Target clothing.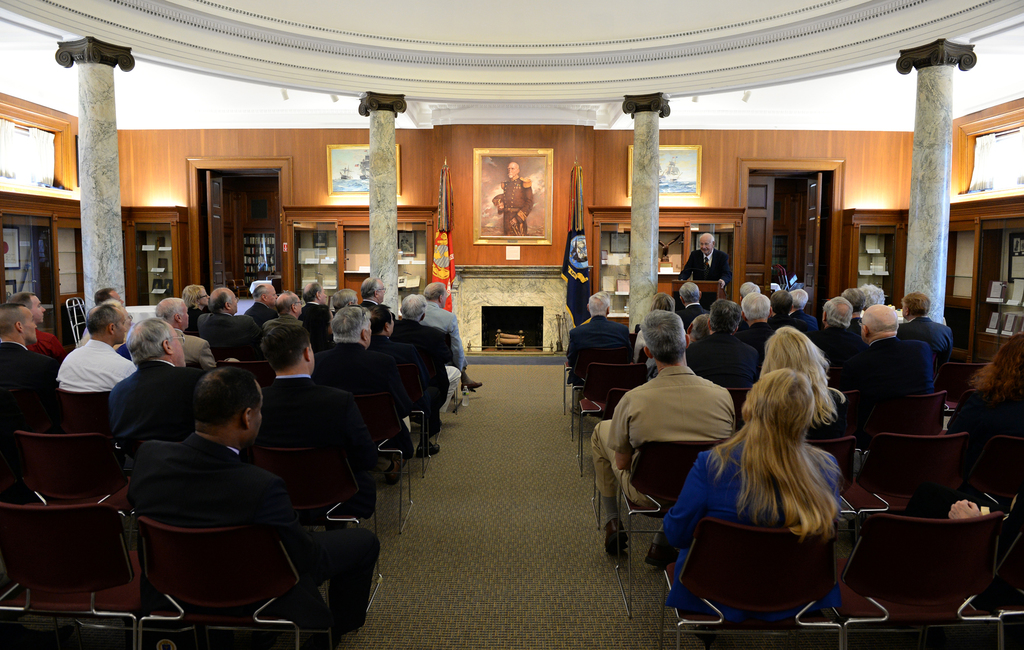
Target region: (x1=147, y1=323, x2=220, y2=370).
